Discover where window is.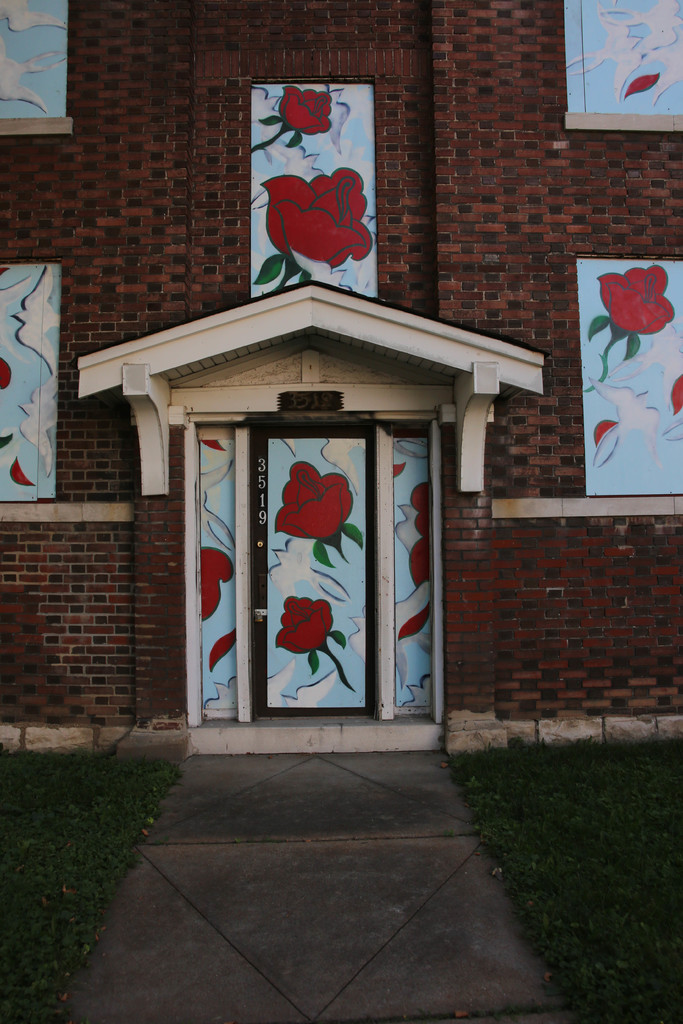
Discovered at 0,262,60,507.
